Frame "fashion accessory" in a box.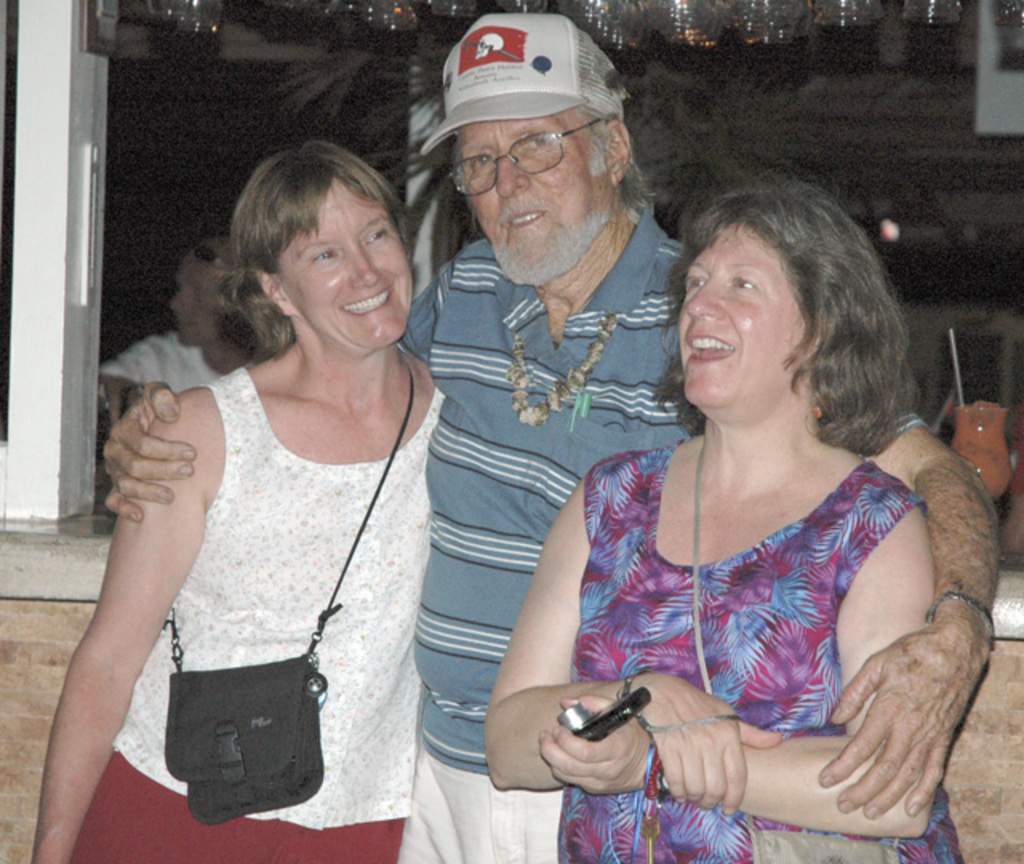
select_region(160, 360, 416, 829).
